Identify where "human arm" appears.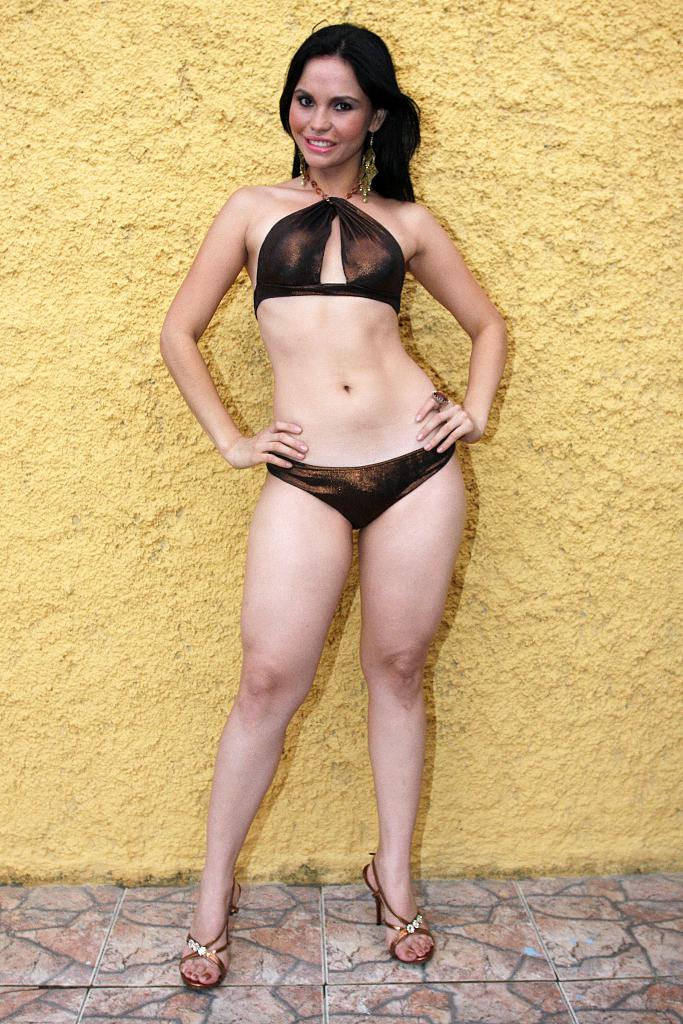
Appears at <region>411, 197, 508, 445</region>.
